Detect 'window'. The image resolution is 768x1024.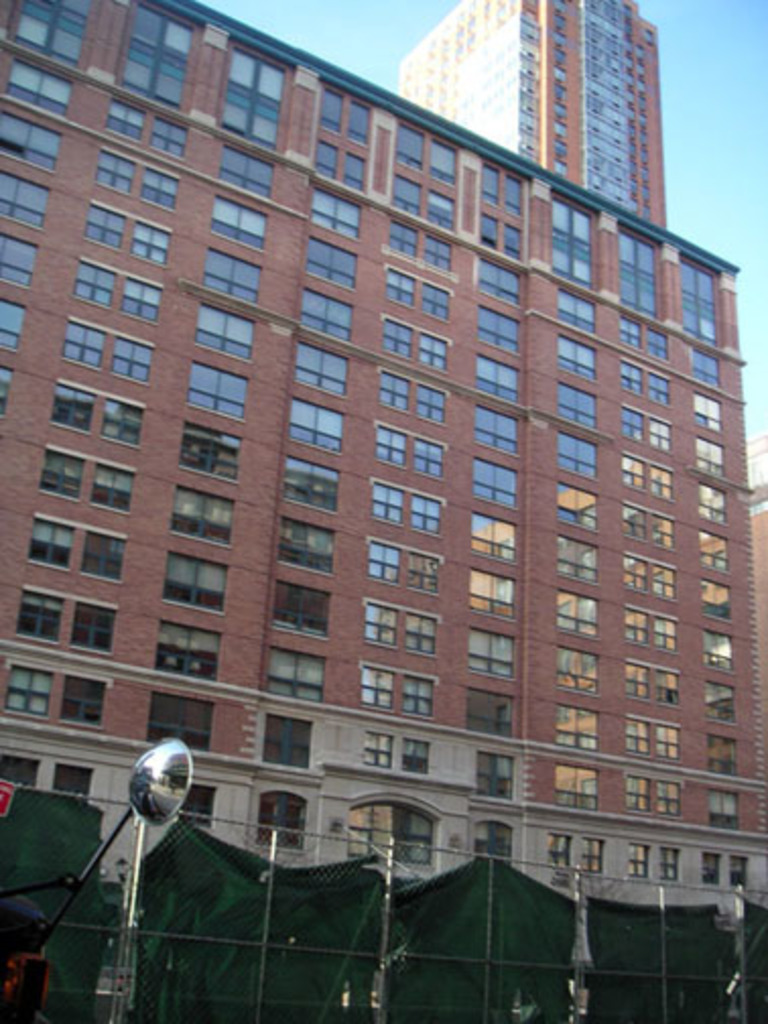
detection(624, 553, 673, 593).
